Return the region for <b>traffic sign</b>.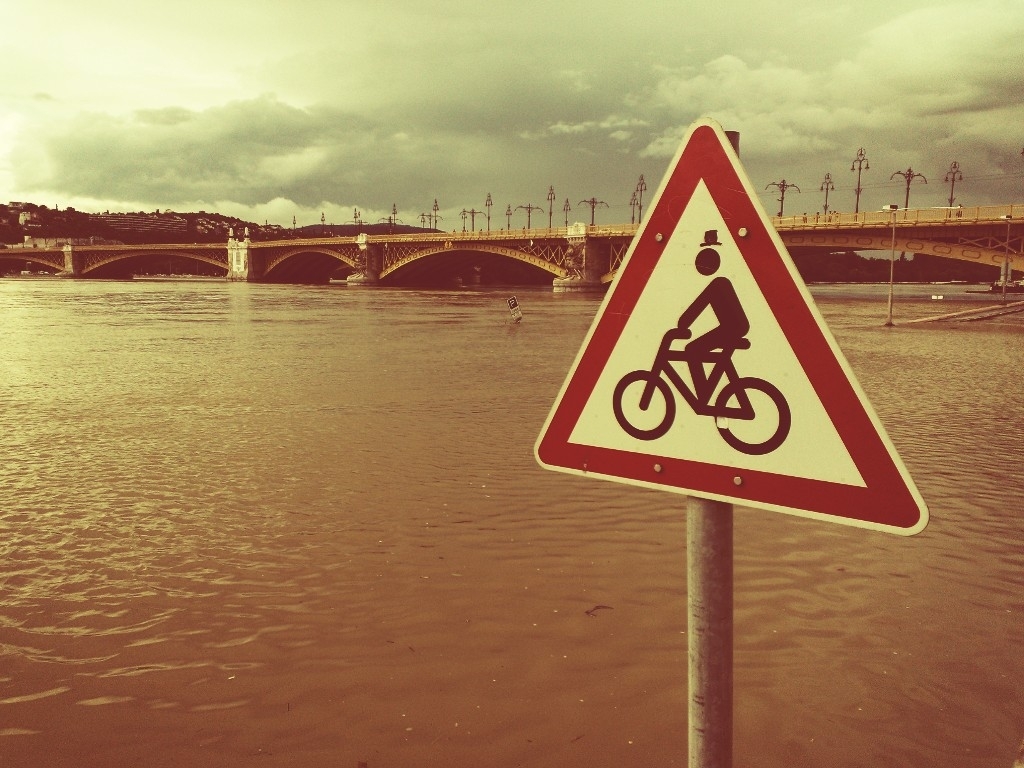
535 116 931 536.
